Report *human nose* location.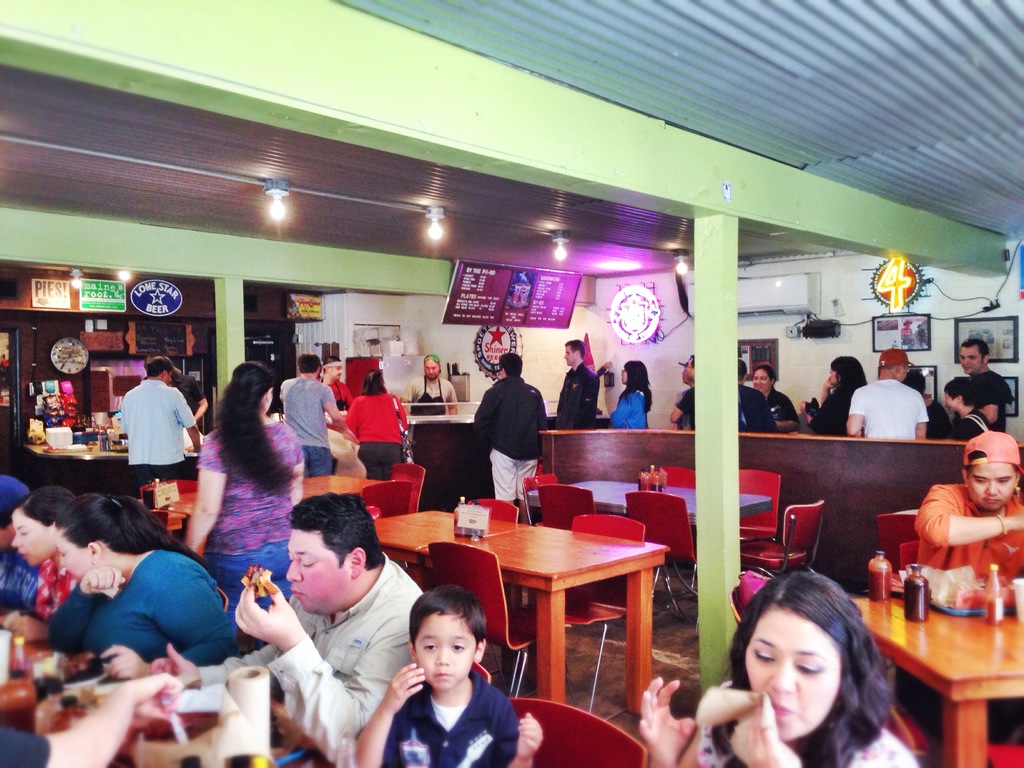
Report: (984,479,1001,496).
